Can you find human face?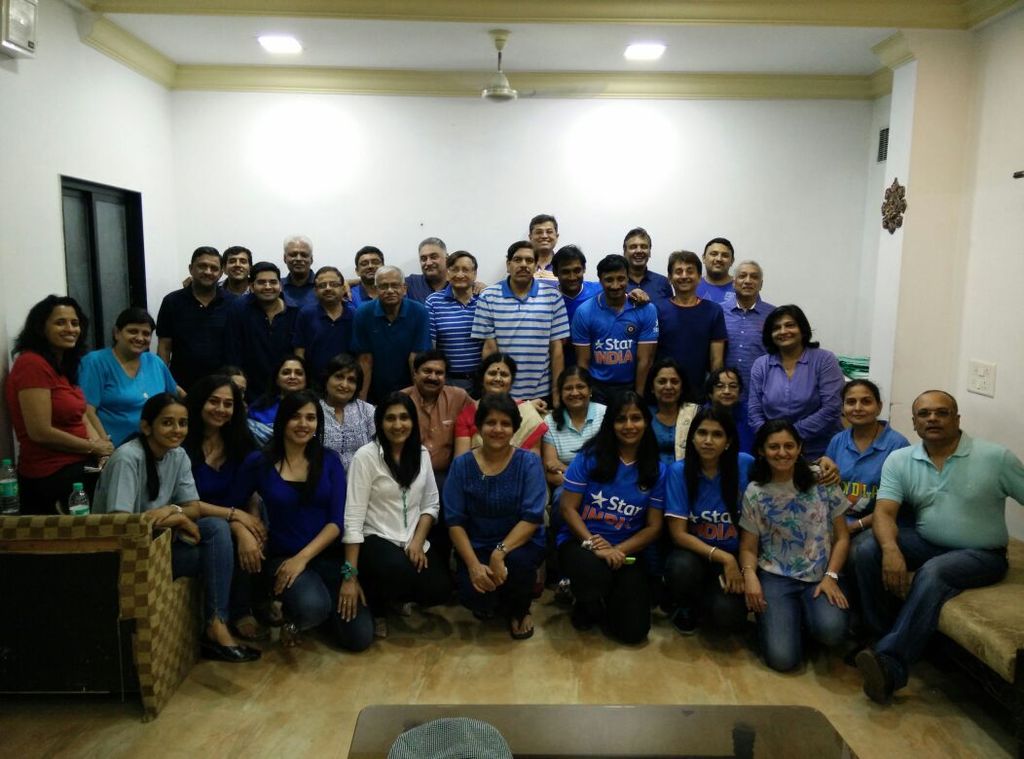
Yes, bounding box: BBox(845, 384, 877, 424).
